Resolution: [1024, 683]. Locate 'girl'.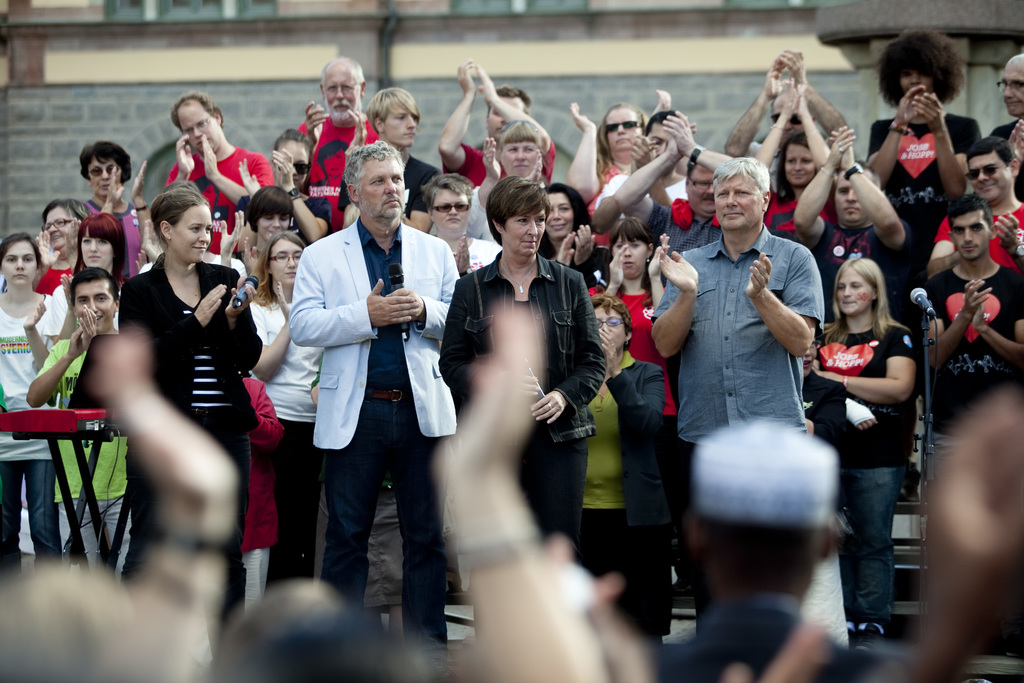
bbox=[41, 211, 126, 331].
